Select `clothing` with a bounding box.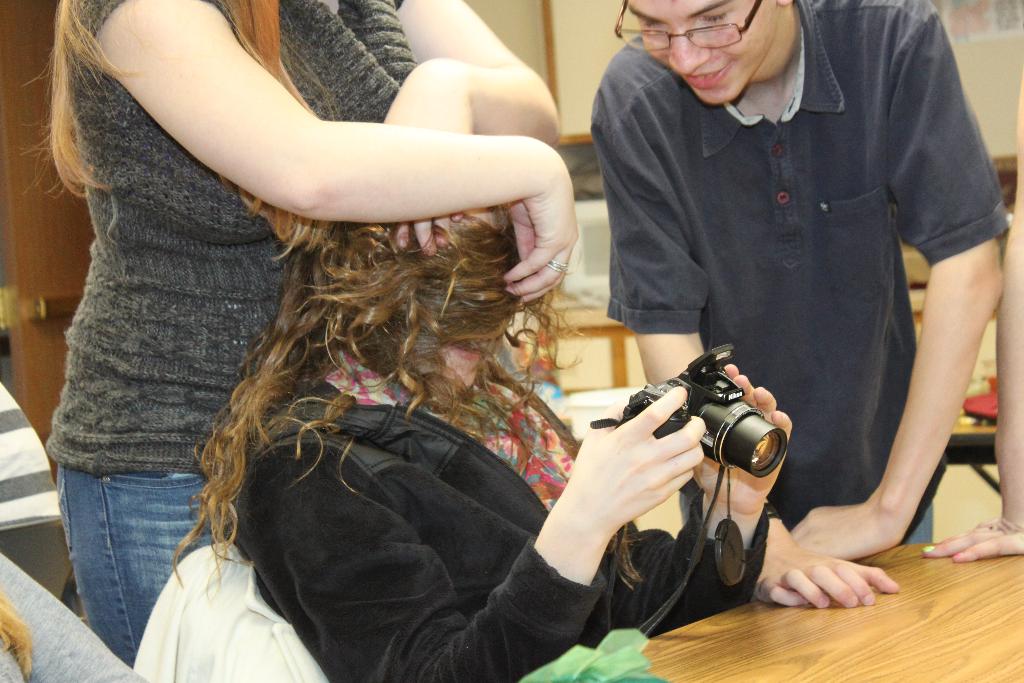
bbox=(580, 0, 1004, 554).
